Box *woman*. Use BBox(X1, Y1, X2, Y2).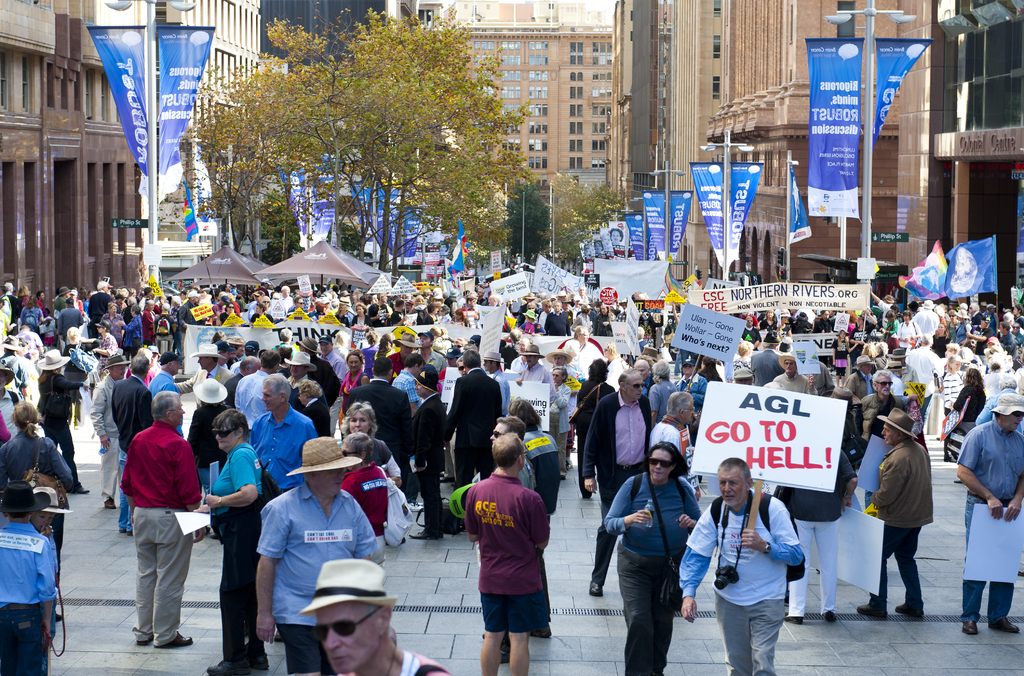
BBox(593, 237, 602, 253).
